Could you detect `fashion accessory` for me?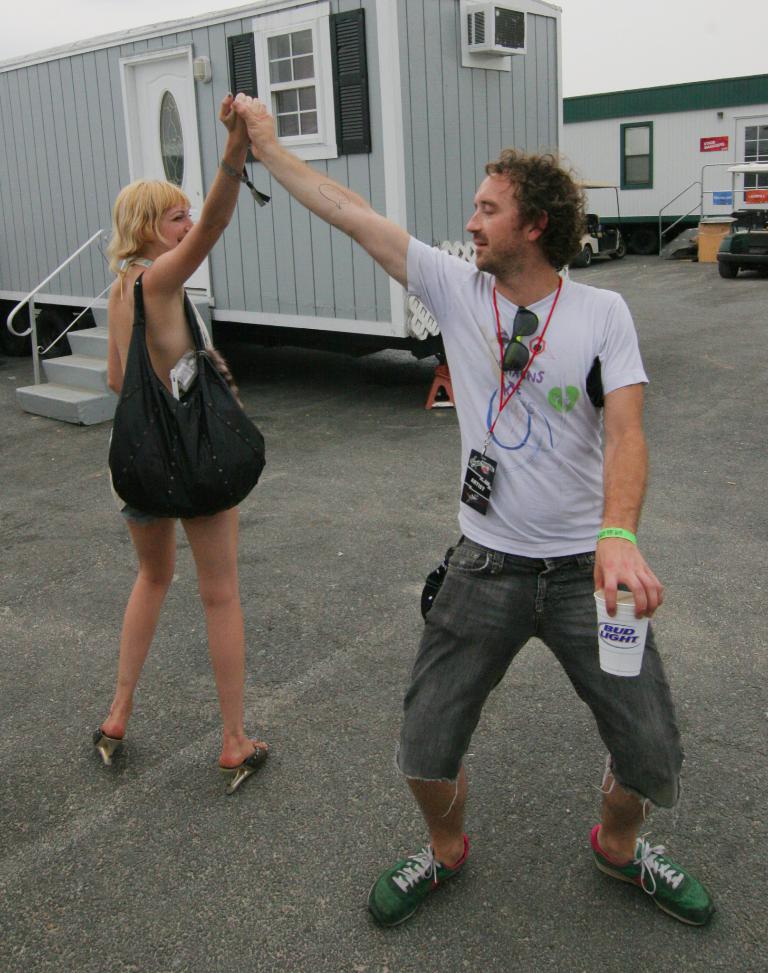
Detection result: [x1=499, y1=298, x2=542, y2=378].
